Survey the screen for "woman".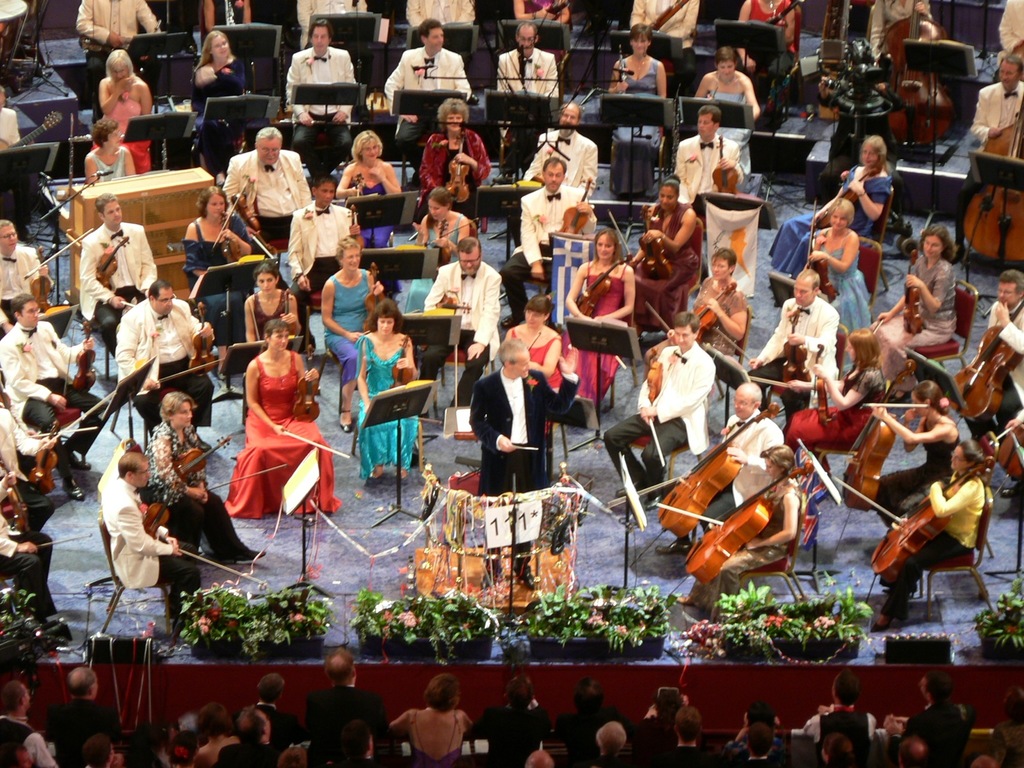
Survey found: x1=808 y1=197 x2=874 y2=376.
